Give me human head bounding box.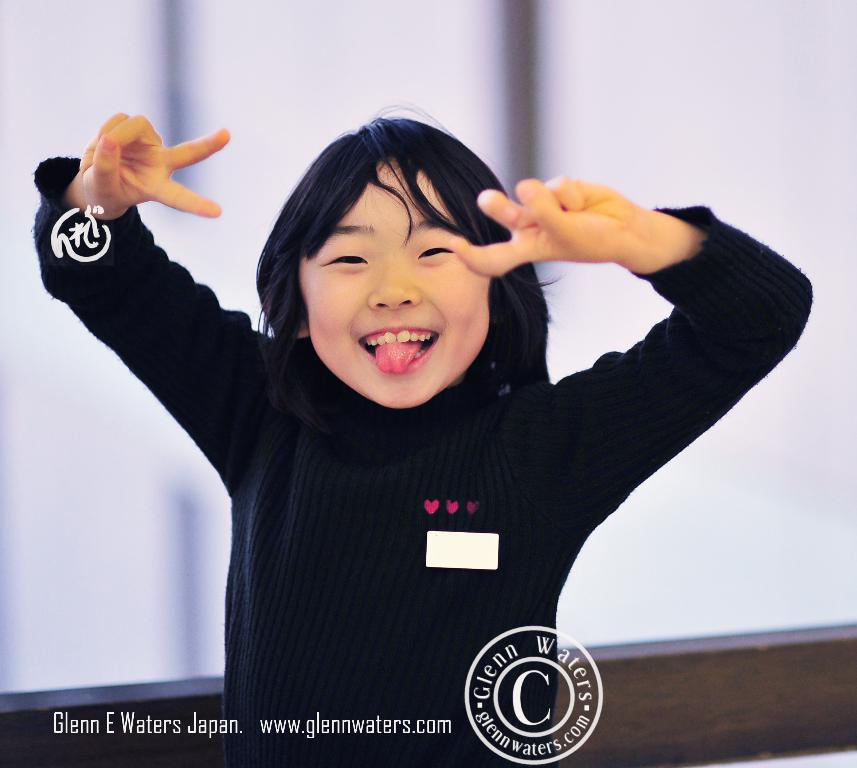
(left=272, top=117, right=538, bottom=381).
